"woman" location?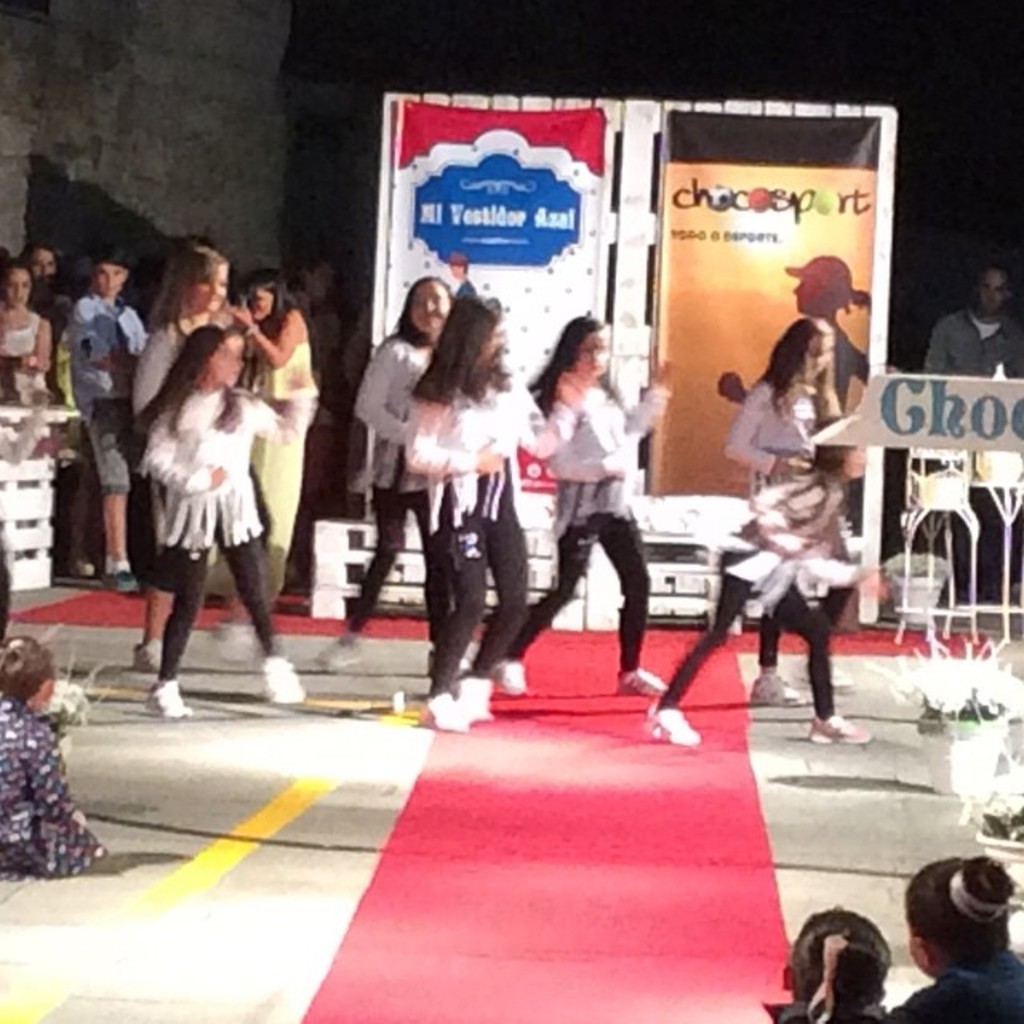
region(726, 315, 856, 686)
